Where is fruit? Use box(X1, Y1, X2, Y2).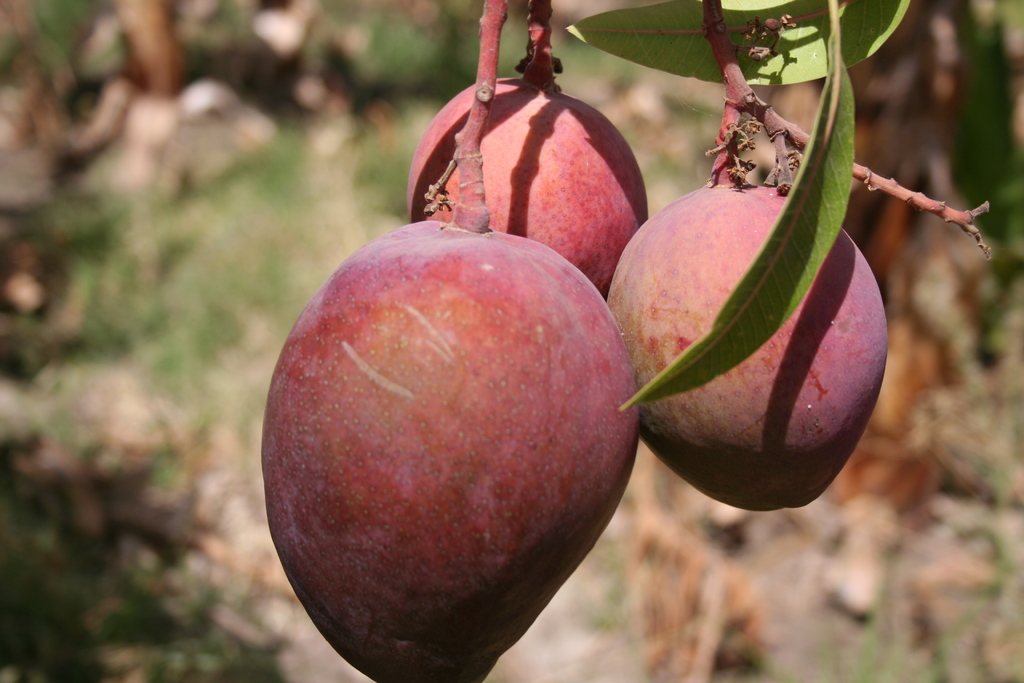
box(245, 221, 643, 672).
